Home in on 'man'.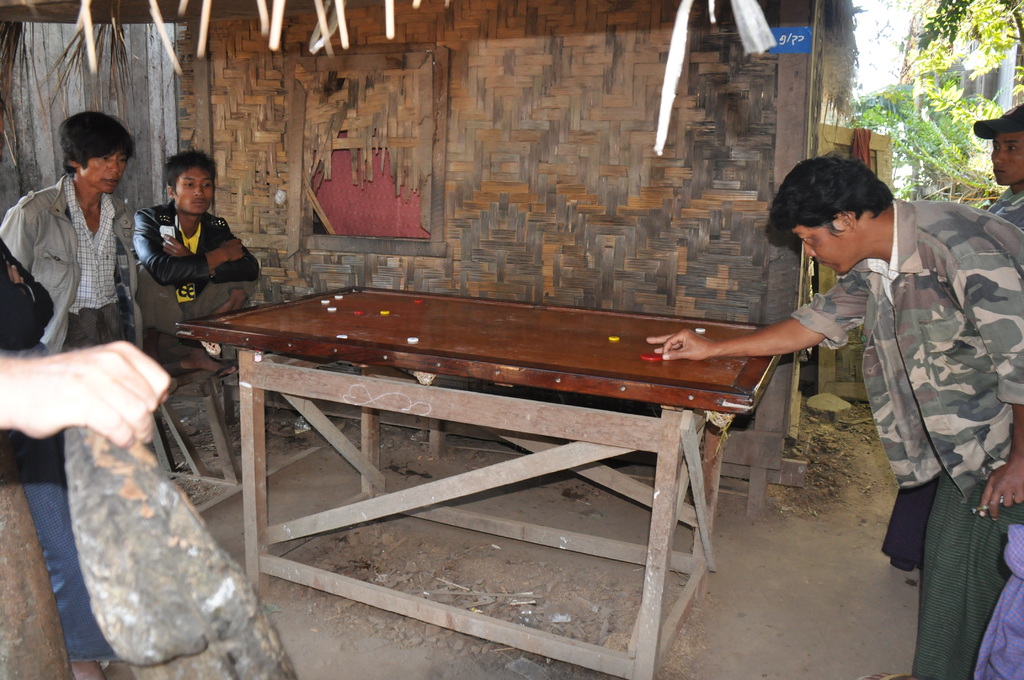
Homed in at {"x1": 0, "y1": 220, "x2": 113, "y2": 679}.
